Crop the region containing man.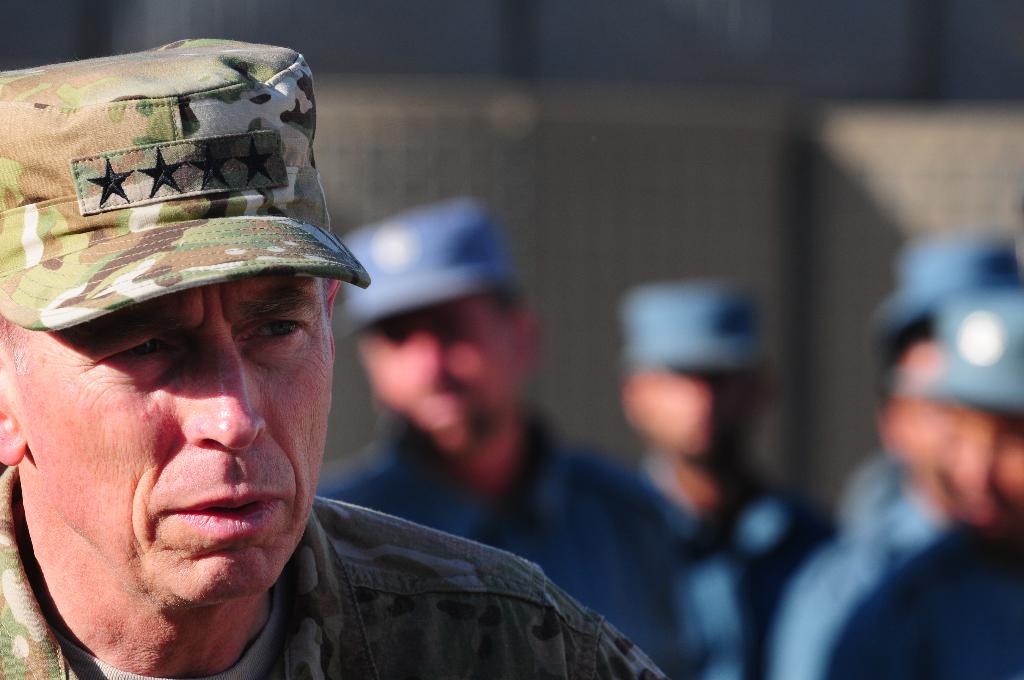
Crop region: (320, 199, 690, 679).
